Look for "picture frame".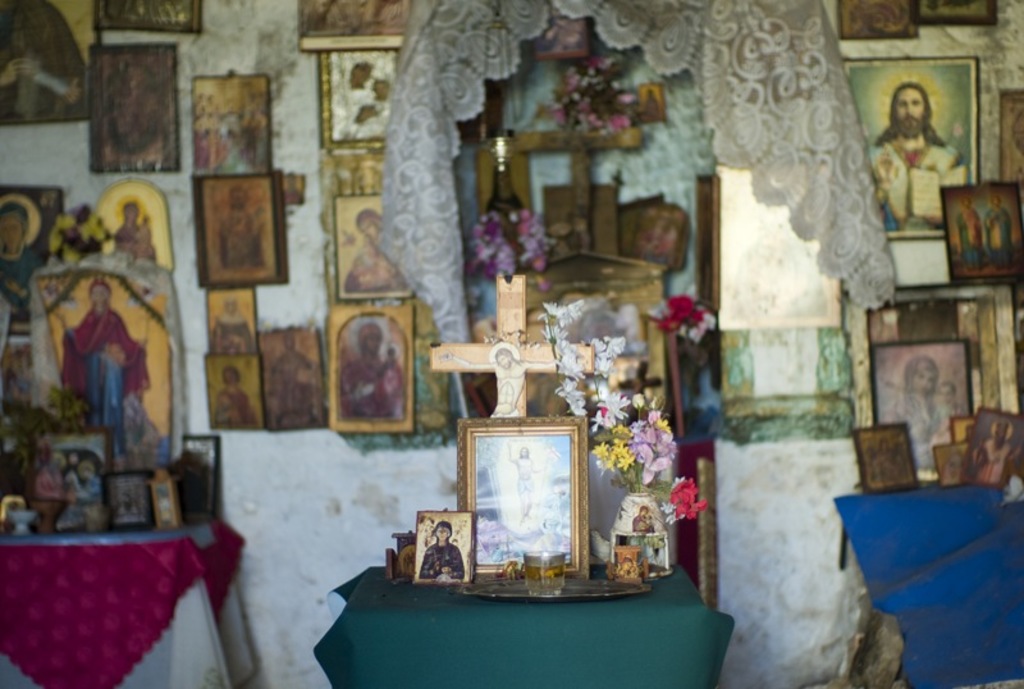
Found: (left=319, top=140, right=419, bottom=200).
